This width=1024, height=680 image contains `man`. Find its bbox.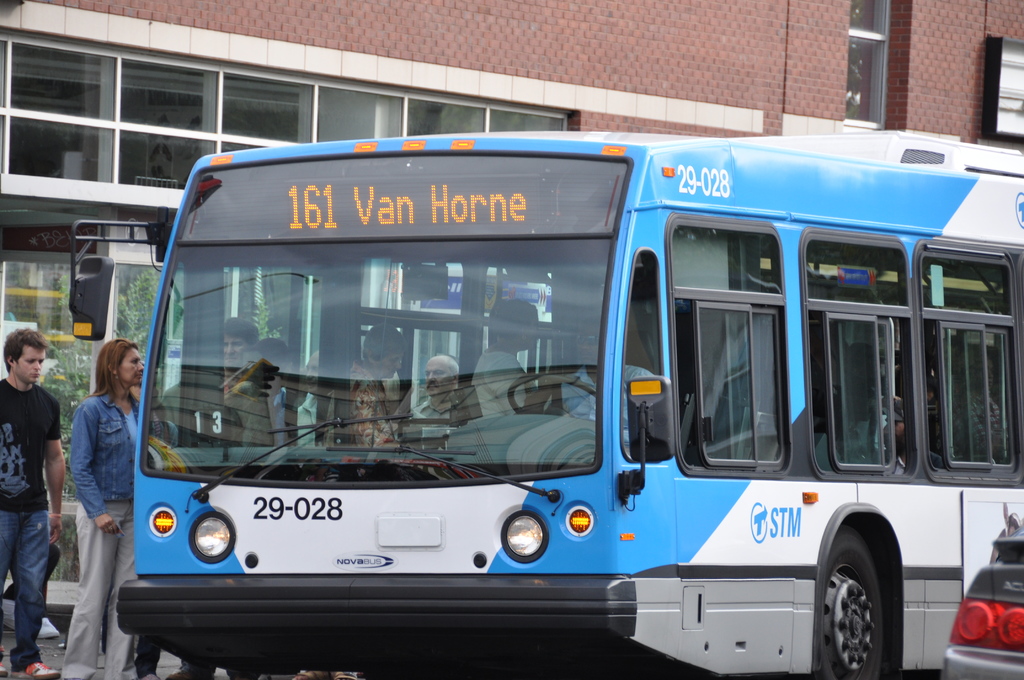
x1=470, y1=299, x2=539, y2=415.
